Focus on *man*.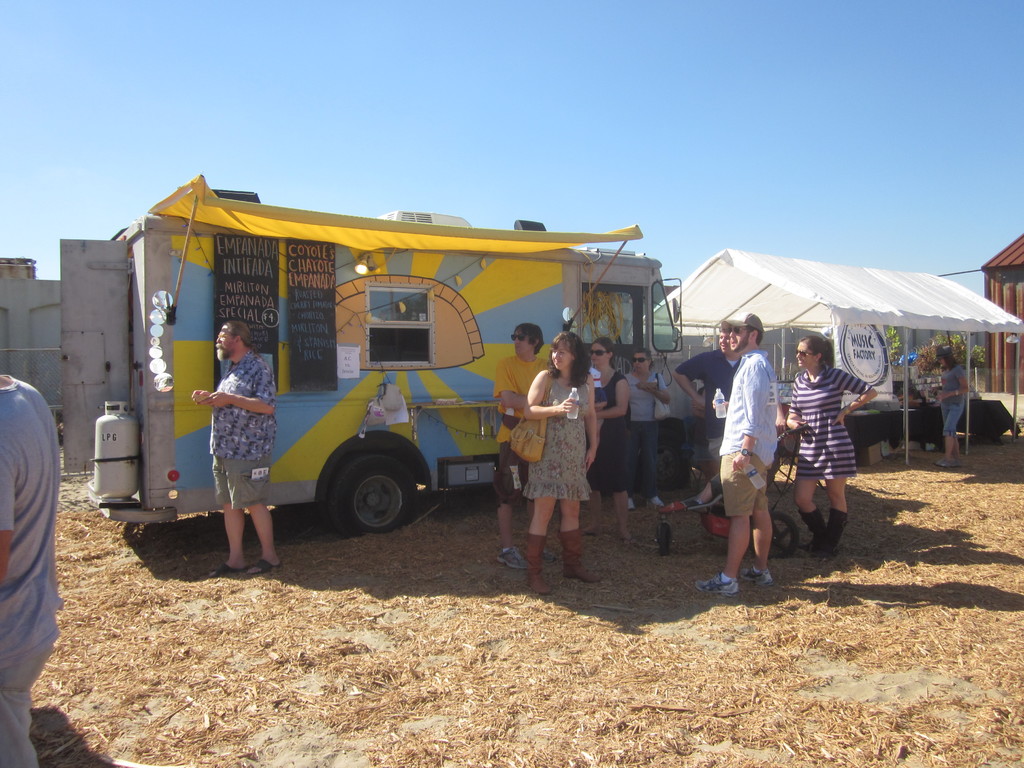
Focused at bbox=[484, 320, 554, 574].
